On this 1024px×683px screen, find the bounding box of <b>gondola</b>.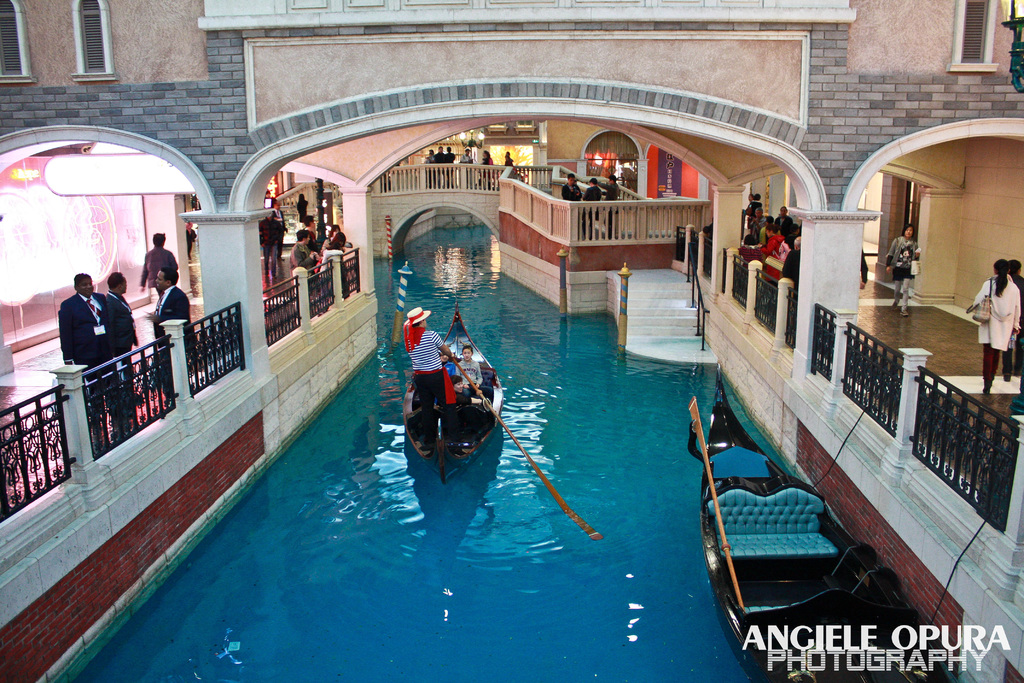
Bounding box: BBox(395, 275, 511, 489).
